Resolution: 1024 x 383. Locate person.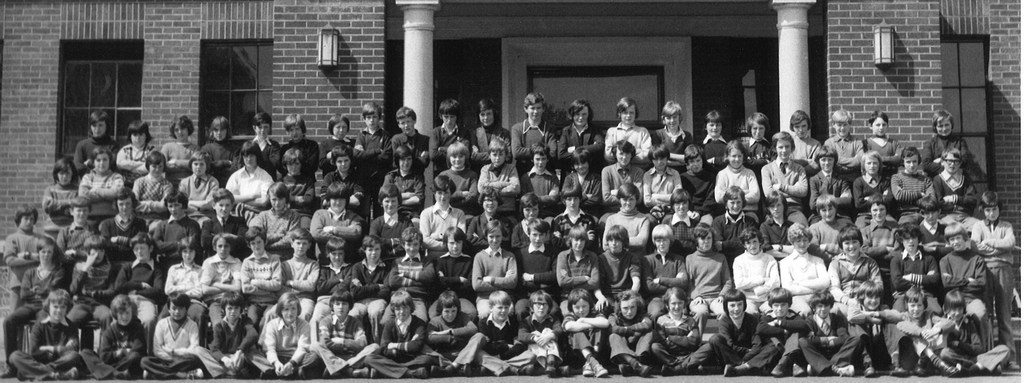
bbox=(608, 88, 651, 153).
